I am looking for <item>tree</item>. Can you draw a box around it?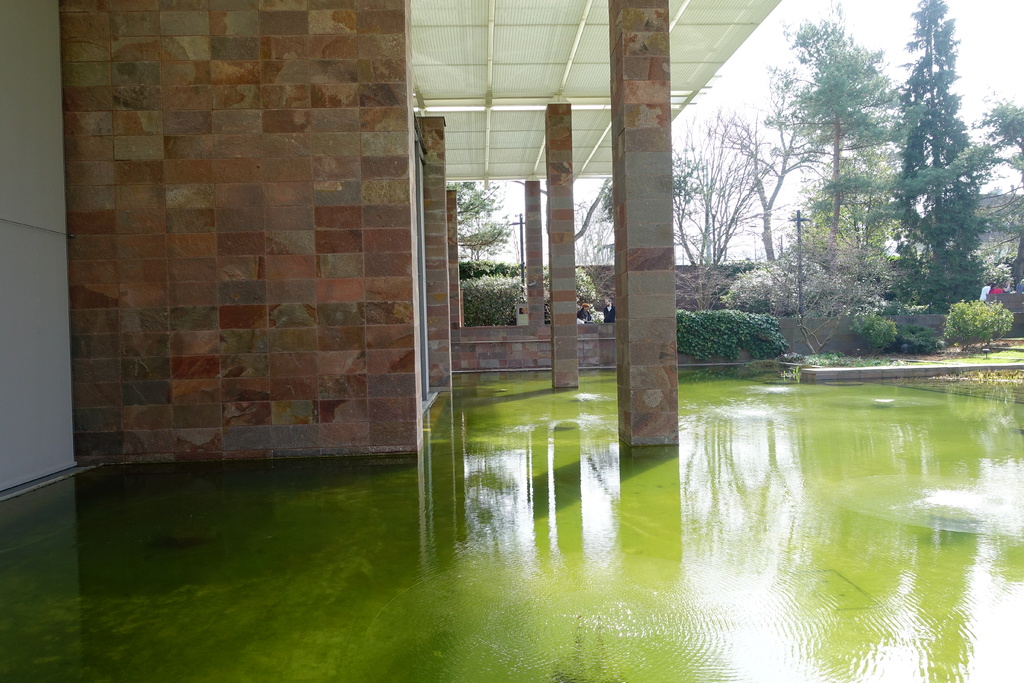
Sure, the bounding box is 576 170 616 337.
